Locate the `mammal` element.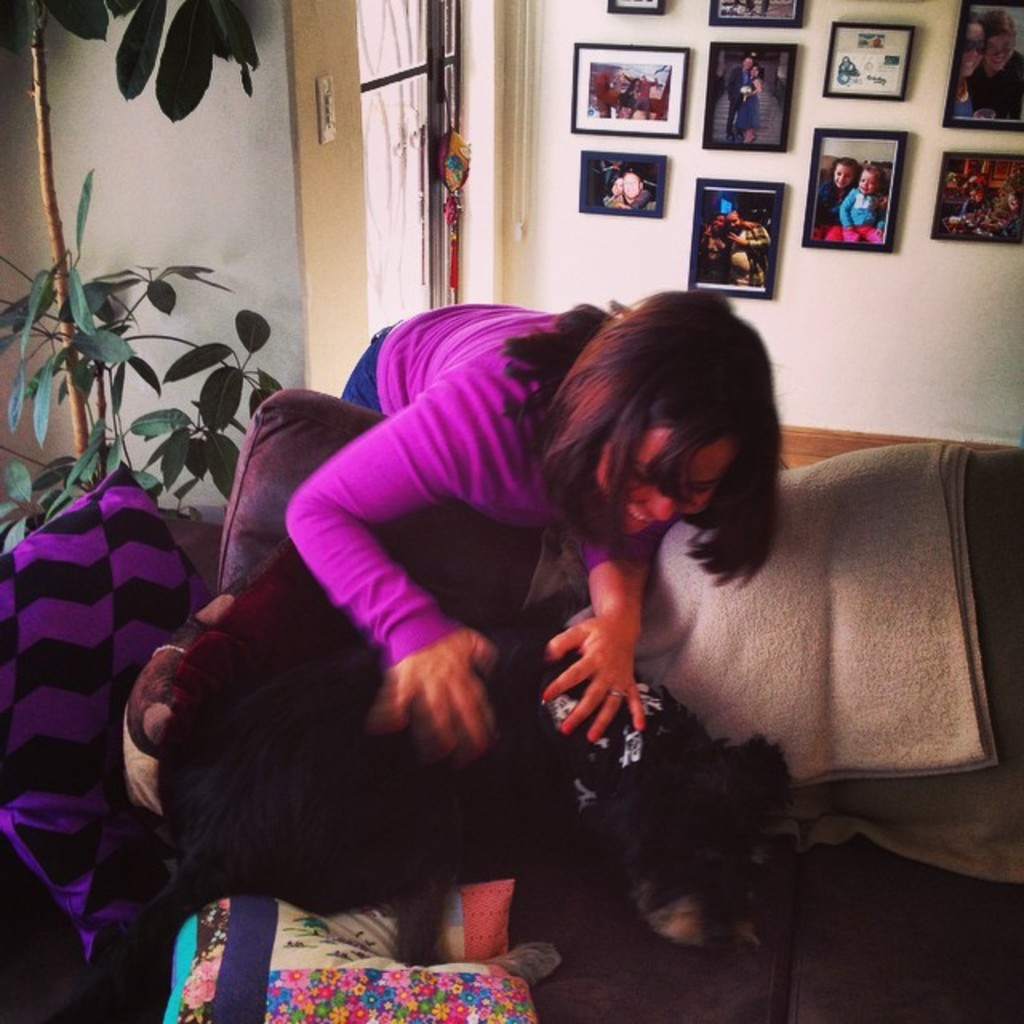
Element bbox: Rect(816, 157, 854, 235).
